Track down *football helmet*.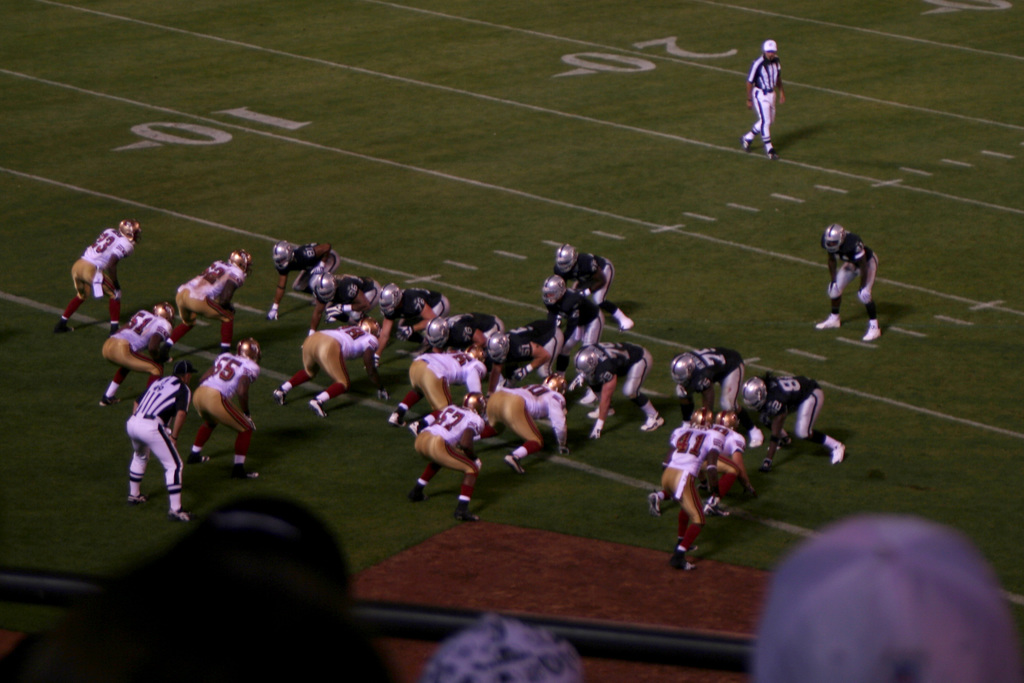
Tracked to 425:318:451:347.
